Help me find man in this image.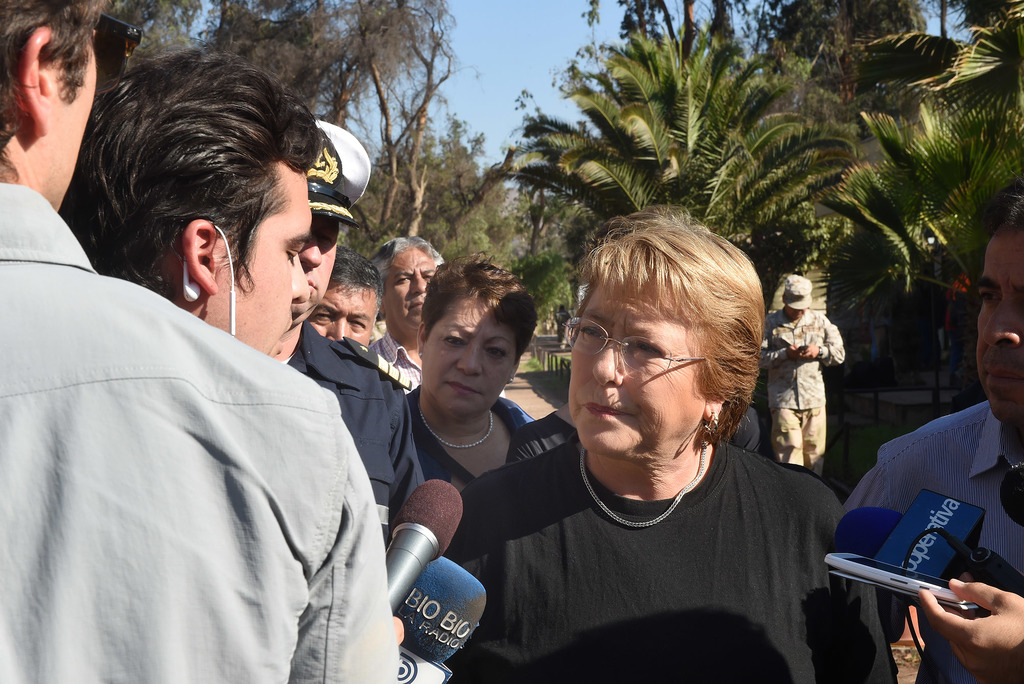
Found it: {"x1": 374, "y1": 234, "x2": 442, "y2": 385}.
